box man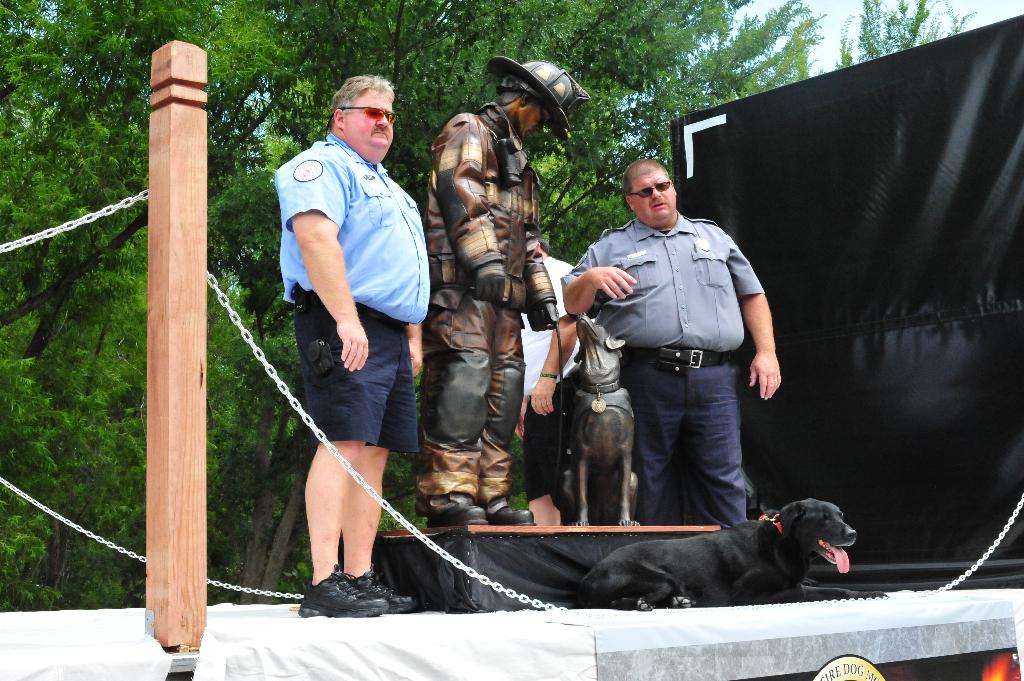
{"x1": 275, "y1": 77, "x2": 429, "y2": 614}
